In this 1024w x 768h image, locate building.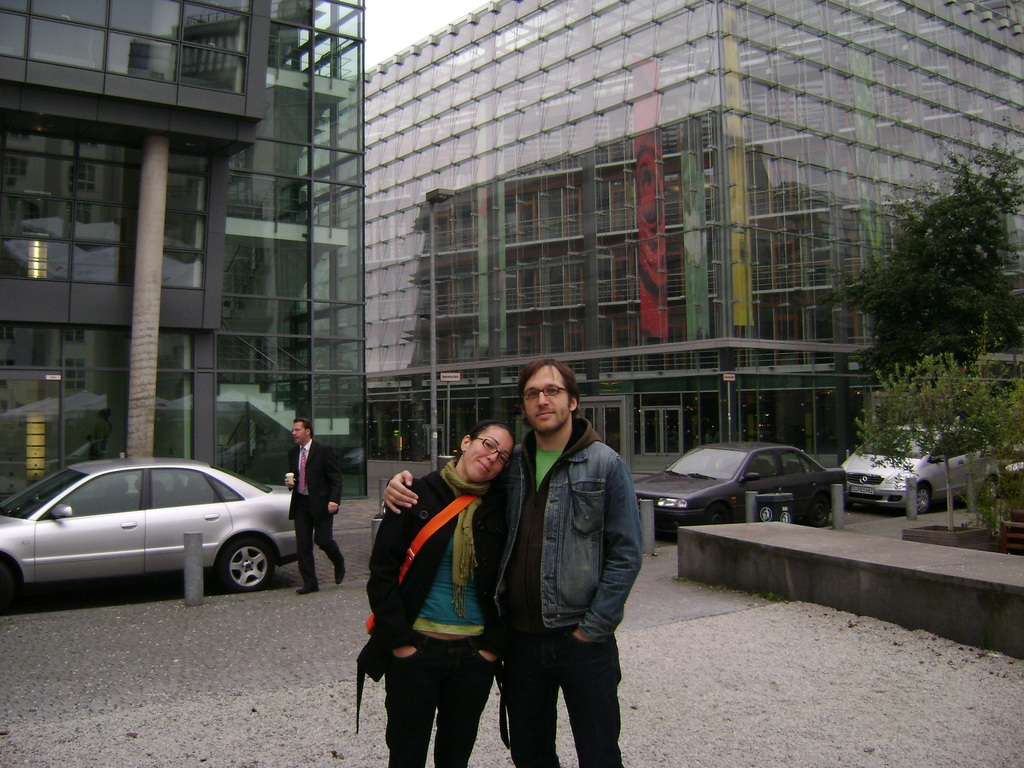
Bounding box: bbox(0, 0, 366, 504).
